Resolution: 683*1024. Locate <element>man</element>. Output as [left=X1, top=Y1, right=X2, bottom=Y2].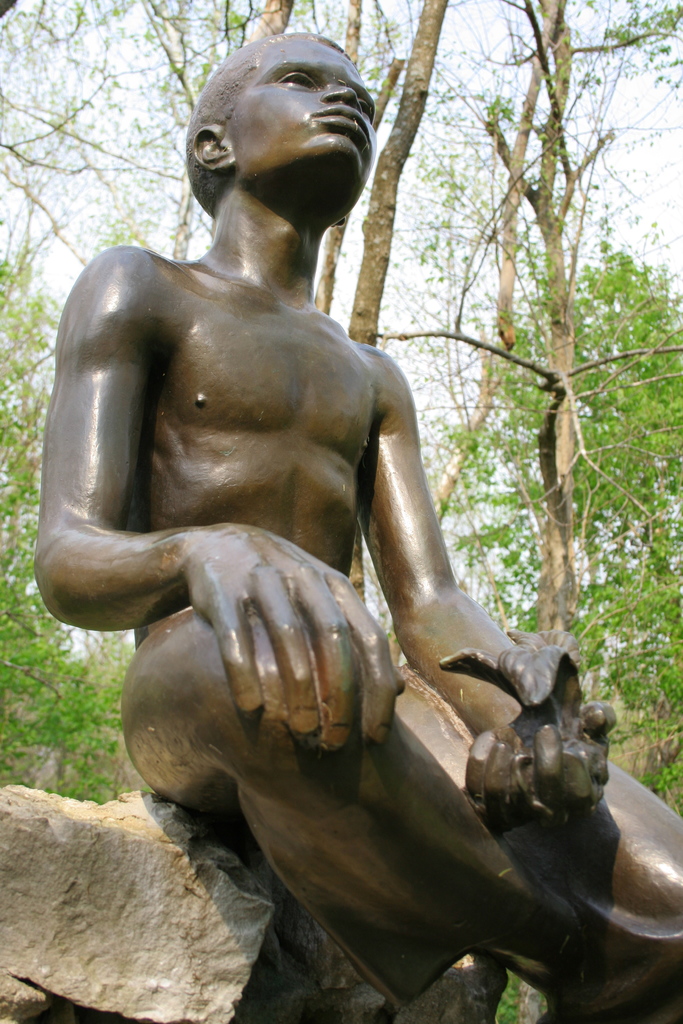
[left=30, top=35, right=682, bottom=1023].
